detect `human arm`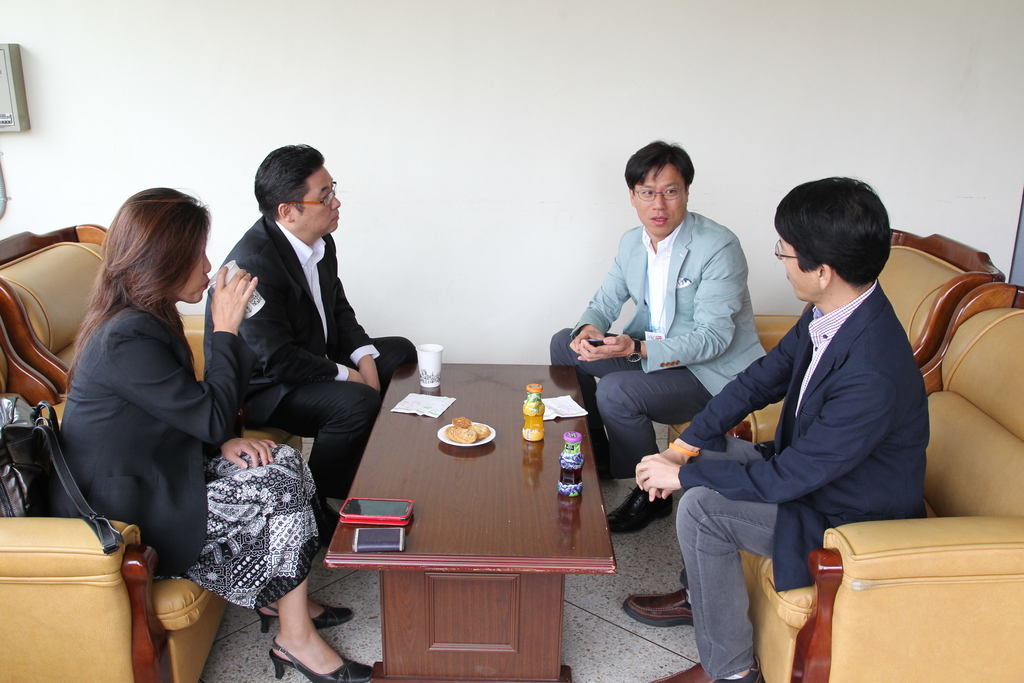
(x1=323, y1=235, x2=382, y2=391)
